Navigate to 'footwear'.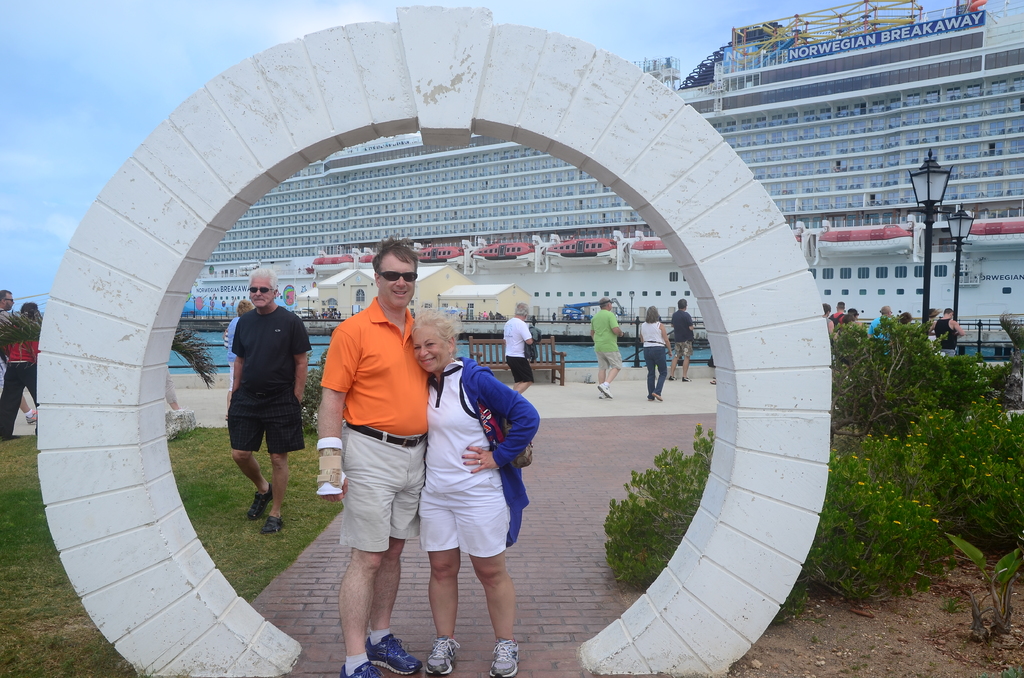
Navigation target: l=423, t=636, r=454, b=677.
